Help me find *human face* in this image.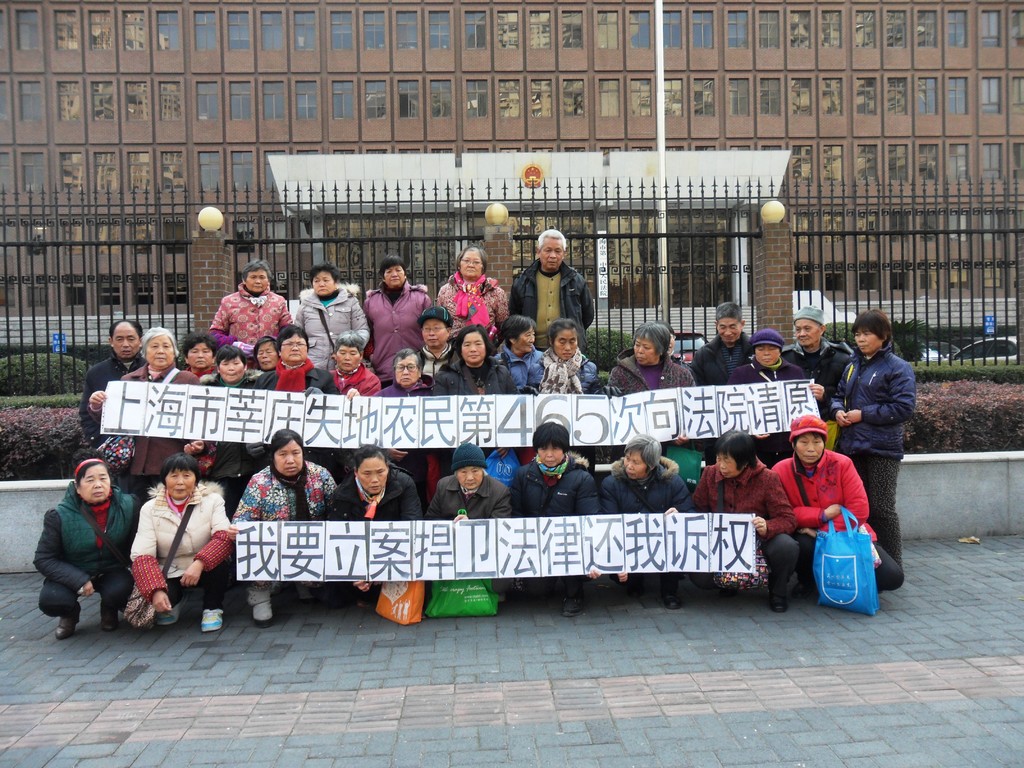
Found it: 513,324,540,351.
